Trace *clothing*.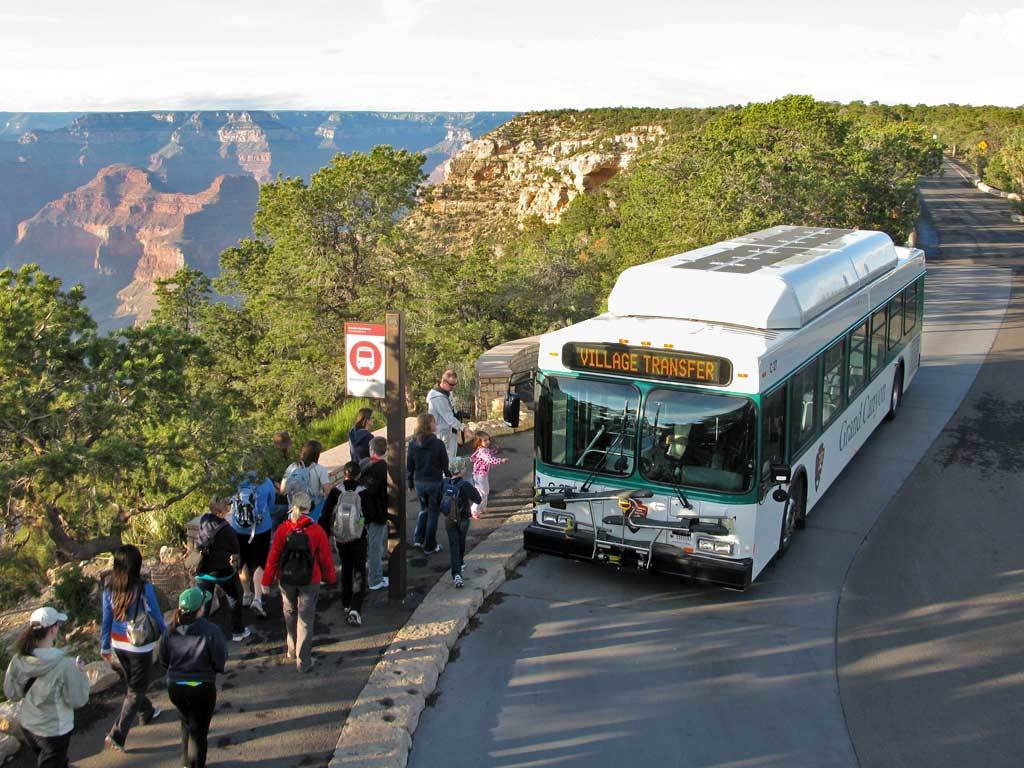
Traced to l=442, t=479, r=476, b=572.
